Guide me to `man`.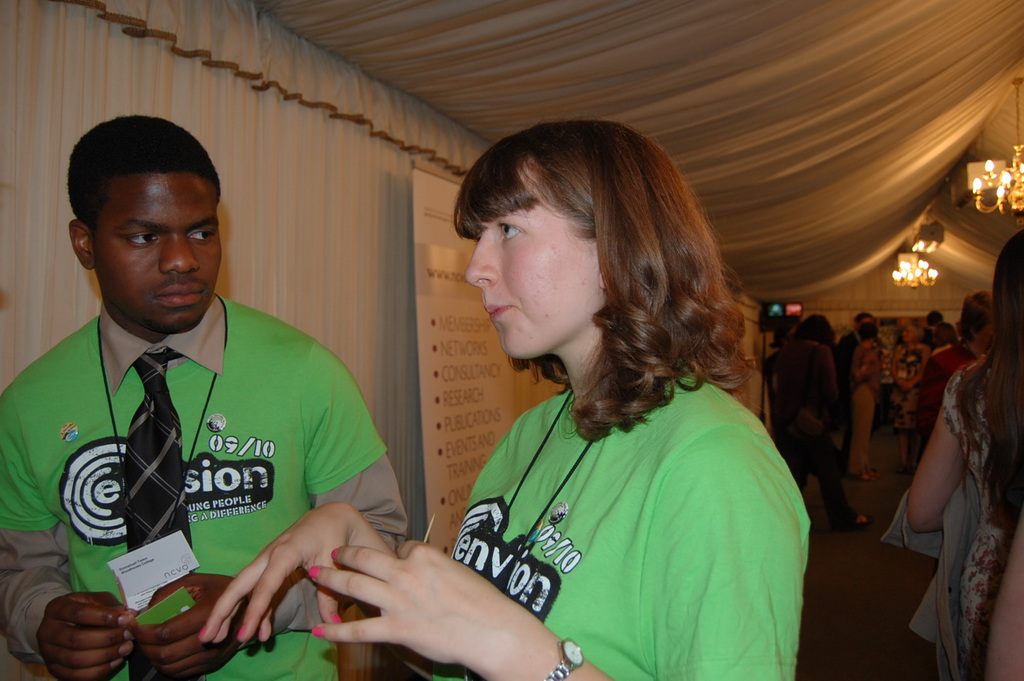
Guidance: crop(775, 313, 871, 530).
